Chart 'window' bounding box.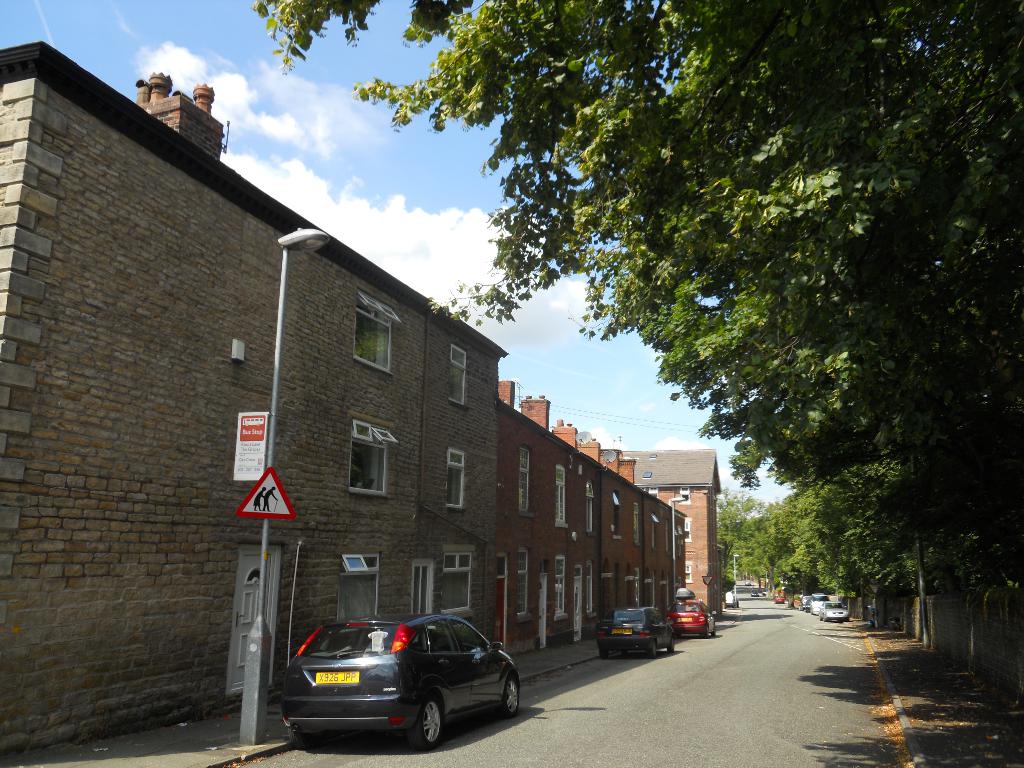
Charted: {"left": 445, "top": 448, "right": 468, "bottom": 511}.
